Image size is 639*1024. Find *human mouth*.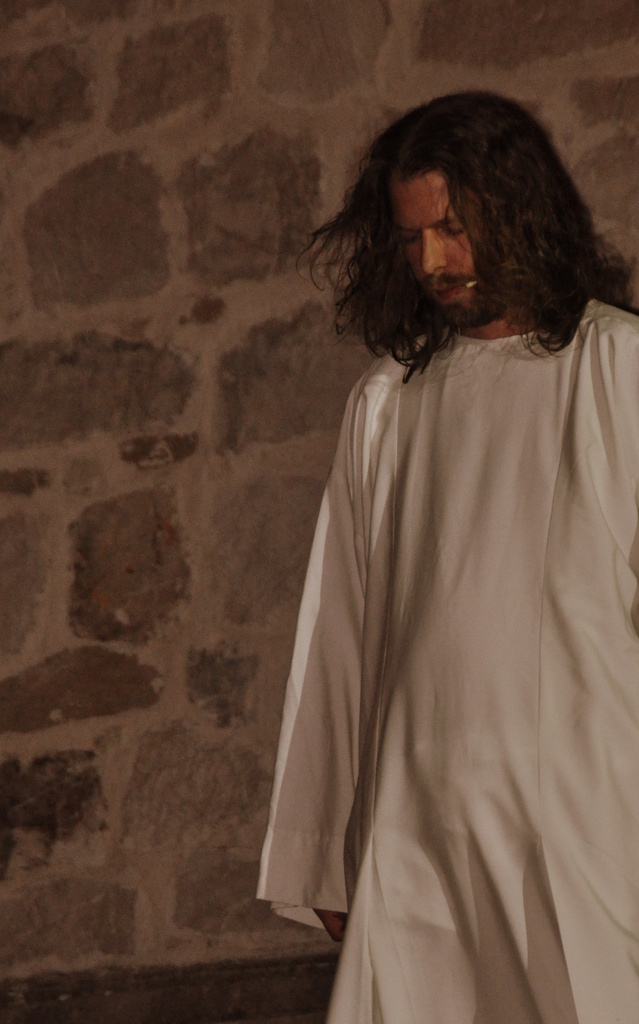
Rect(425, 281, 467, 298).
